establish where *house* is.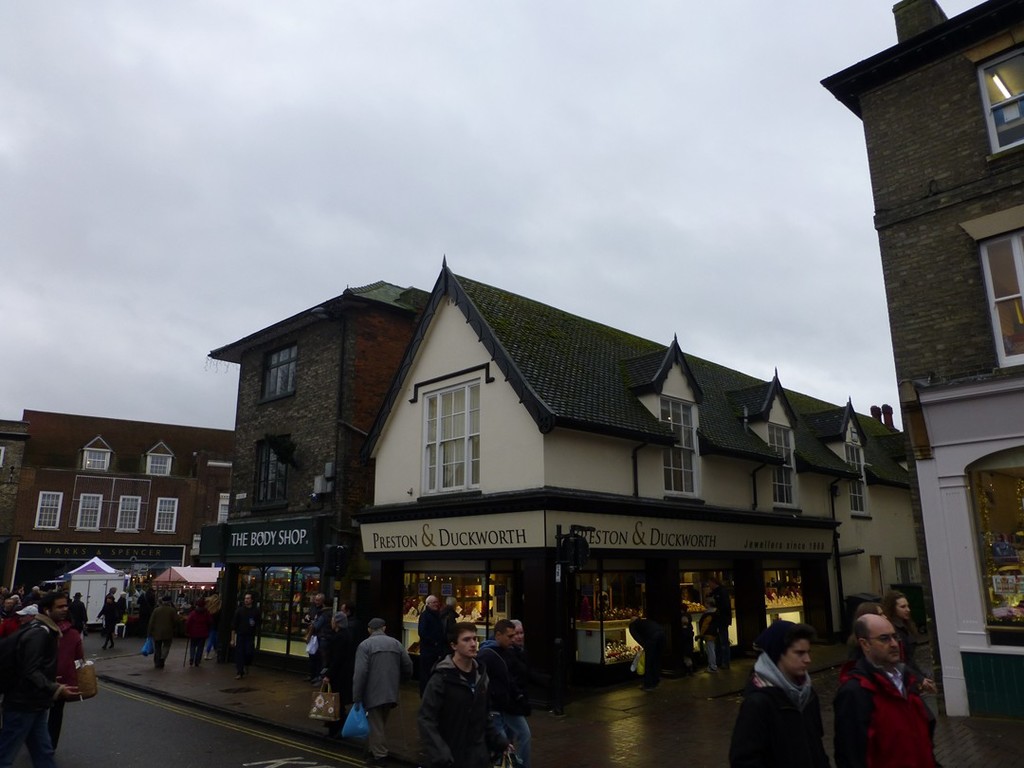
Established at pyautogui.locateOnScreen(814, 0, 1023, 703).
